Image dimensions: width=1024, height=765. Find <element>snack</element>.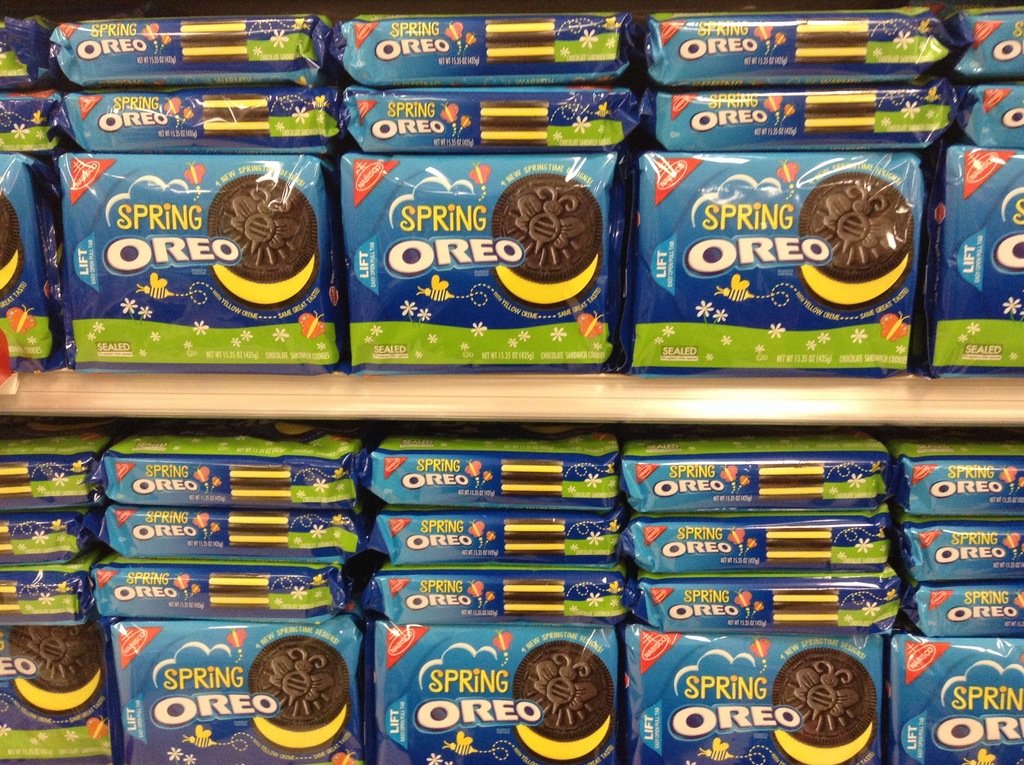
crop(227, 469, 290, 501).
